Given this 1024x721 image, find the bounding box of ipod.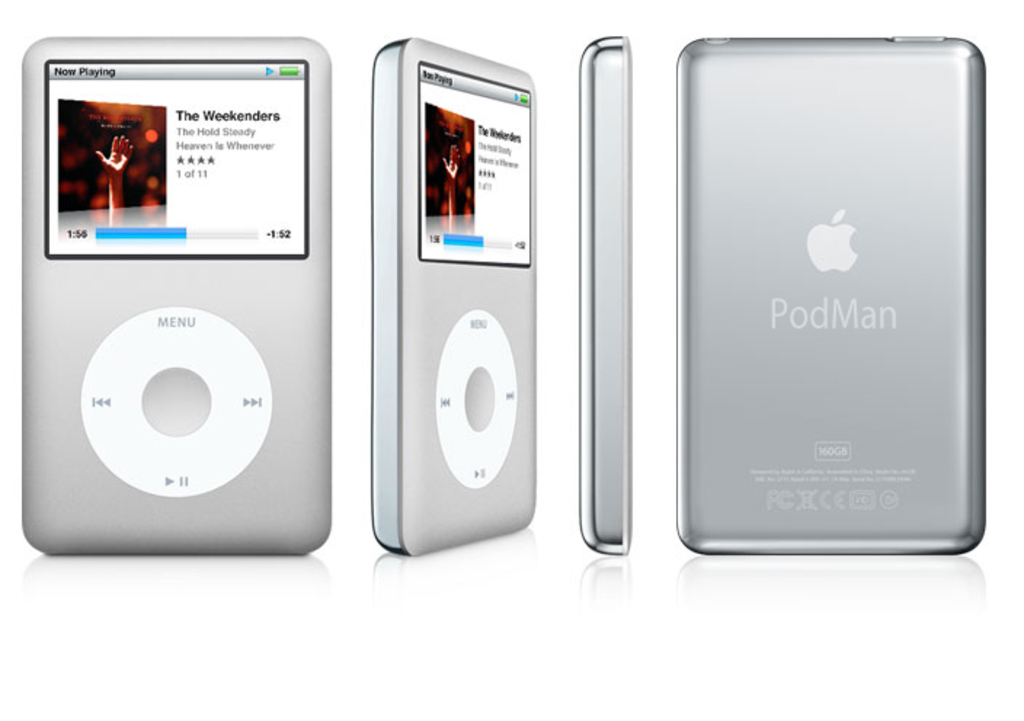
573, 33, 633, 557.
